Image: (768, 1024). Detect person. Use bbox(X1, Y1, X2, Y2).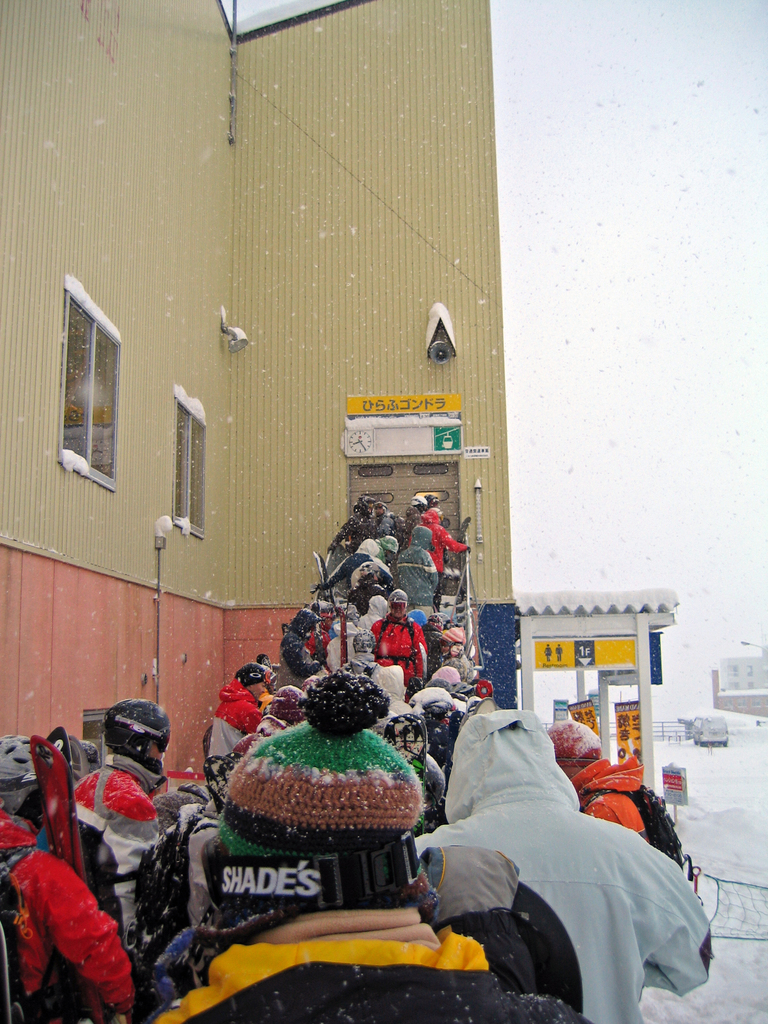
bbox(63, 755, 168, 977).
